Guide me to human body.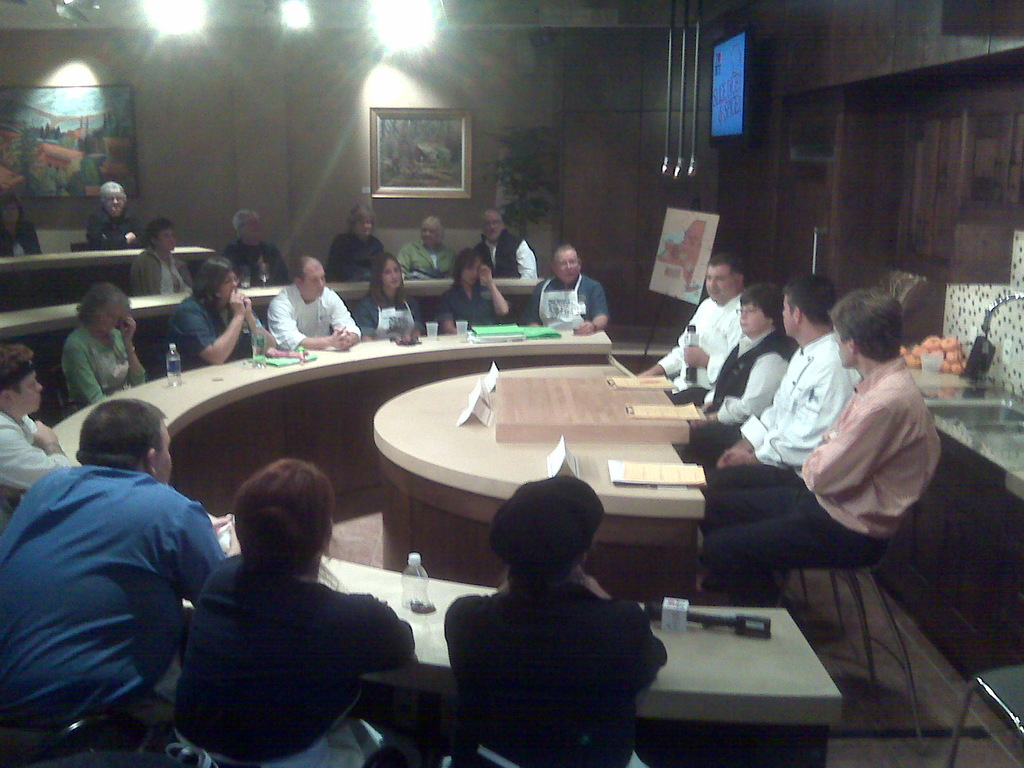
Guidance: [left=685, top=285, right=794, bottom=462].
